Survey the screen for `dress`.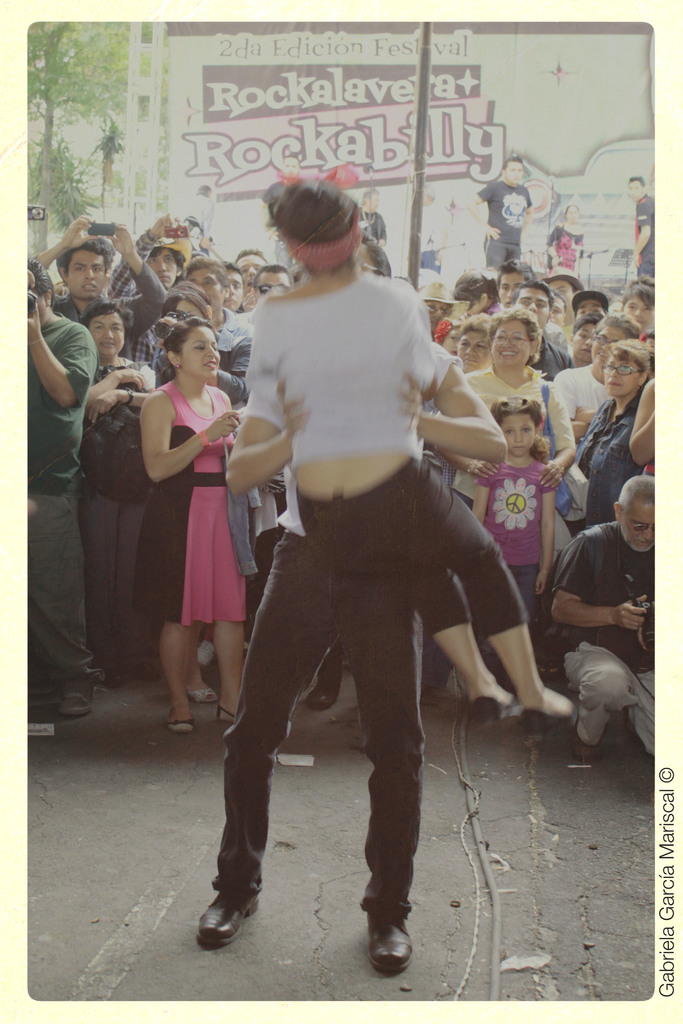
Survey found: box=[586, 408, 647, 536].
